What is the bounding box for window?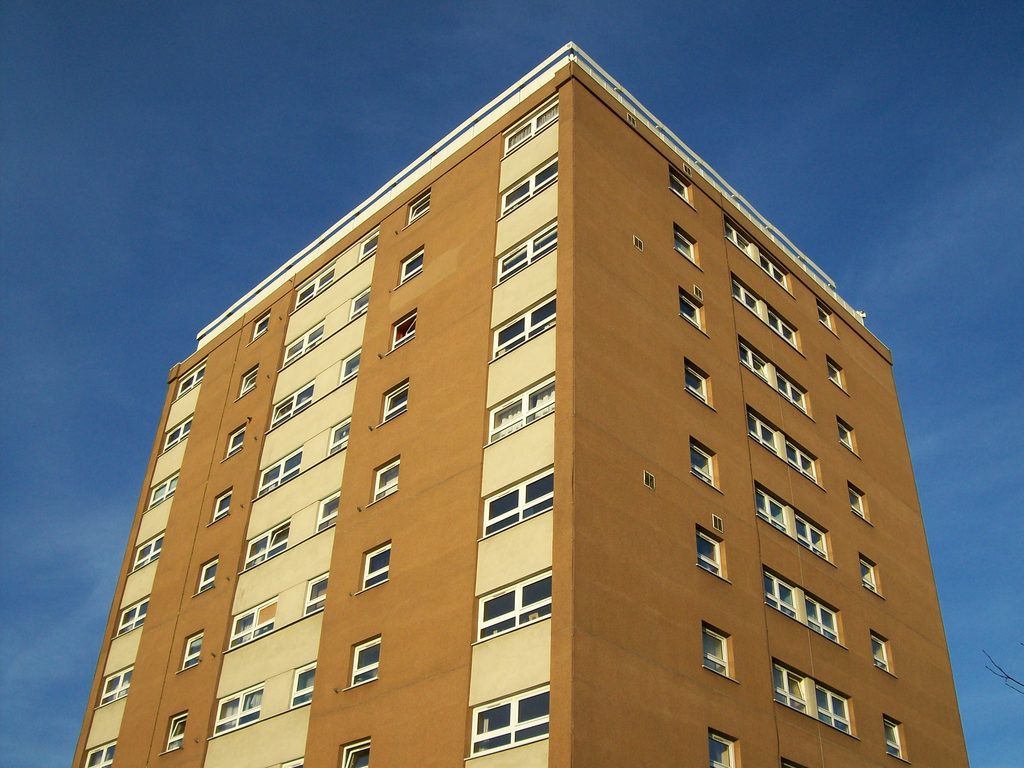
x1=271 y1=377 x2=318 y2=427.
